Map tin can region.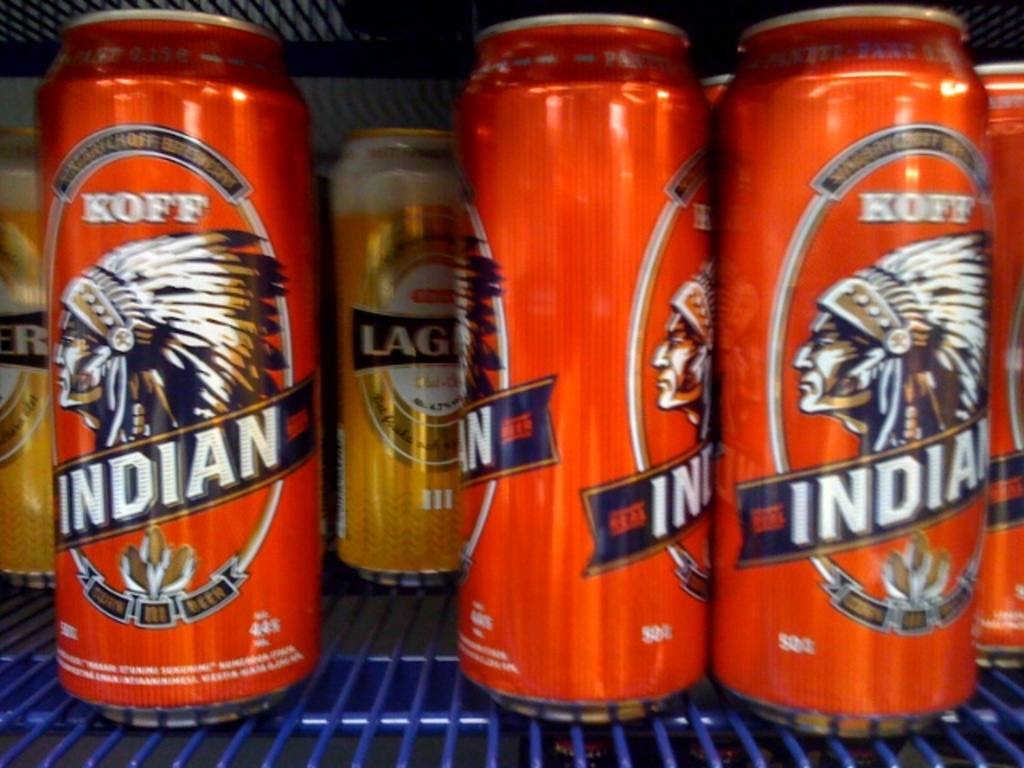
Mapped to box(330, 130, 462, 584).
